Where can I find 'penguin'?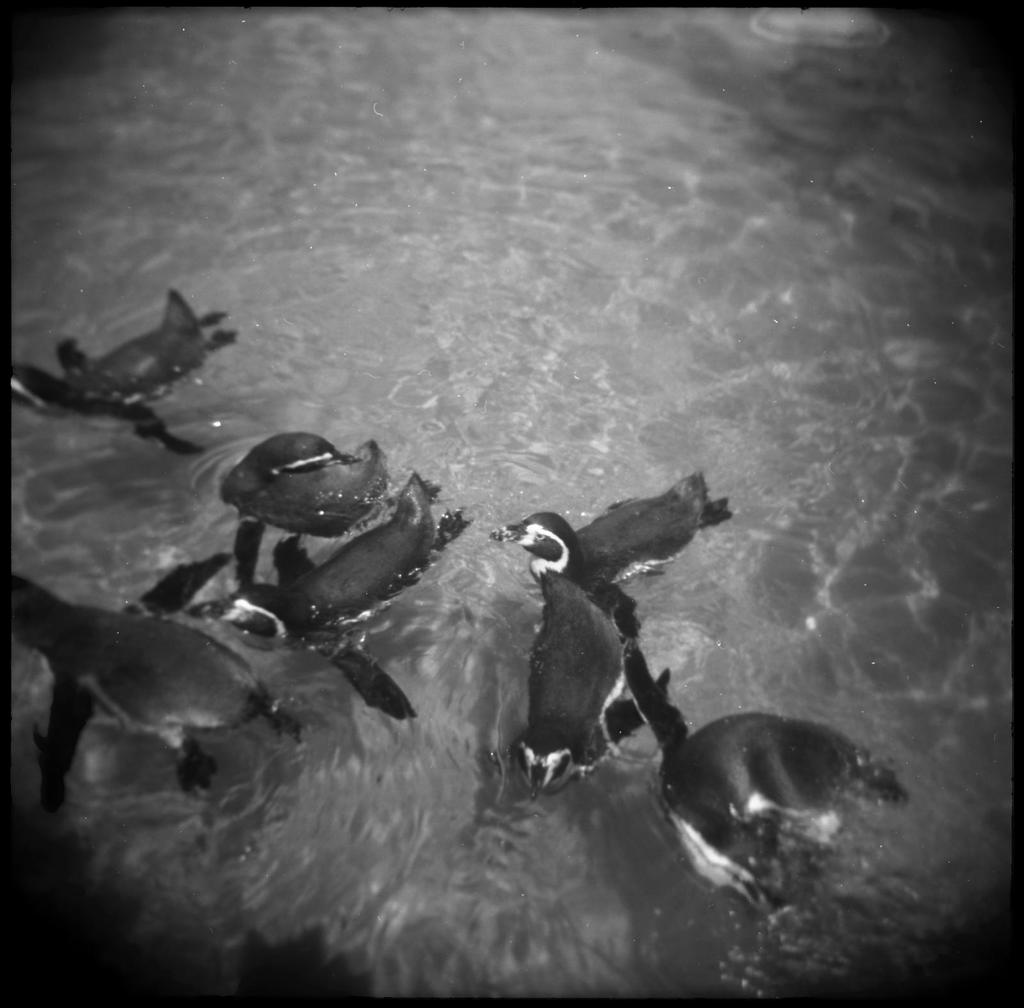
You can find it at bbox=[230, 429, 388, 577].
